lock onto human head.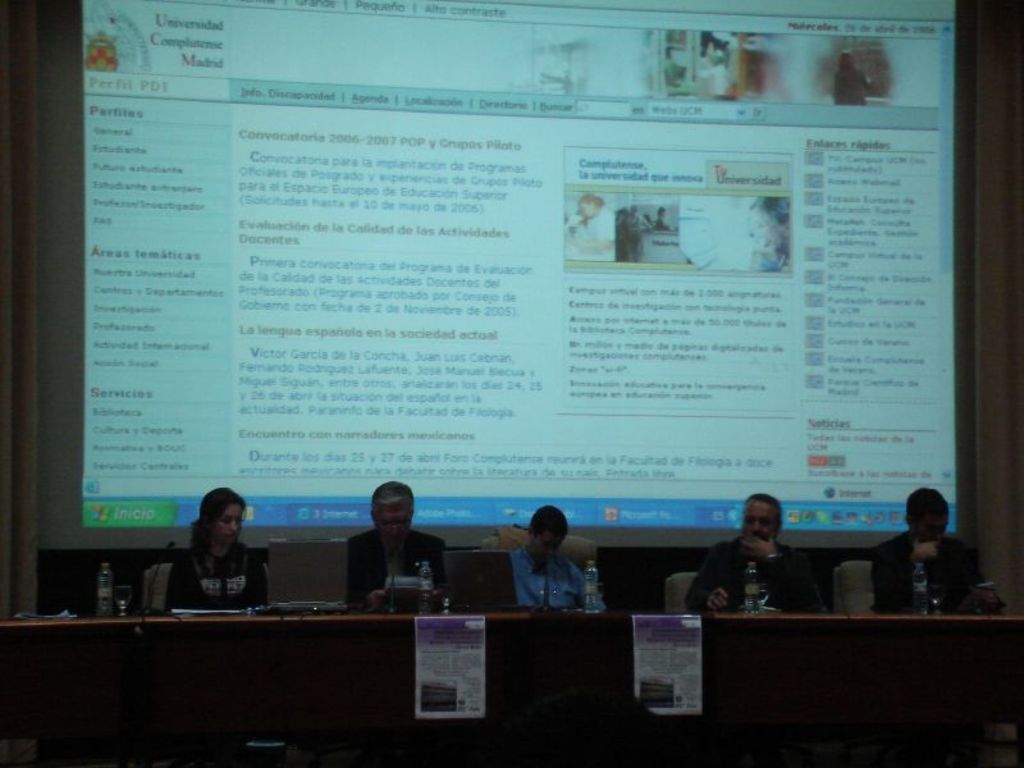
Locked: box=[745, 195, 788, 253].
